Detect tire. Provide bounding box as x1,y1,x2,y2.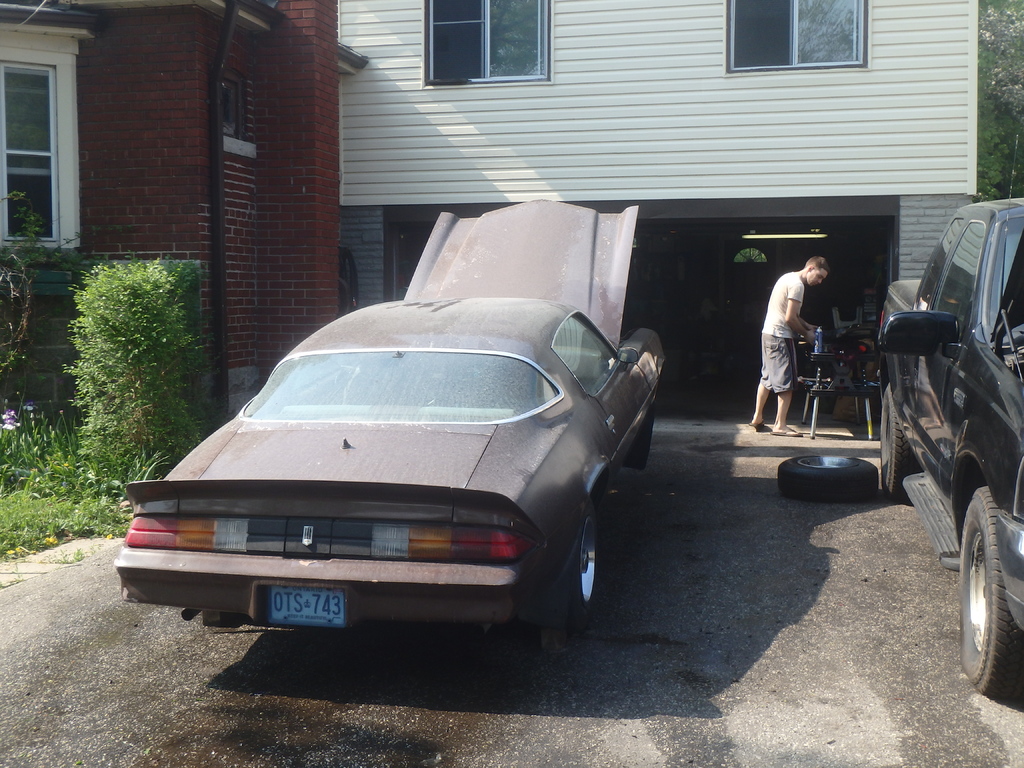
878,381,927,499.
